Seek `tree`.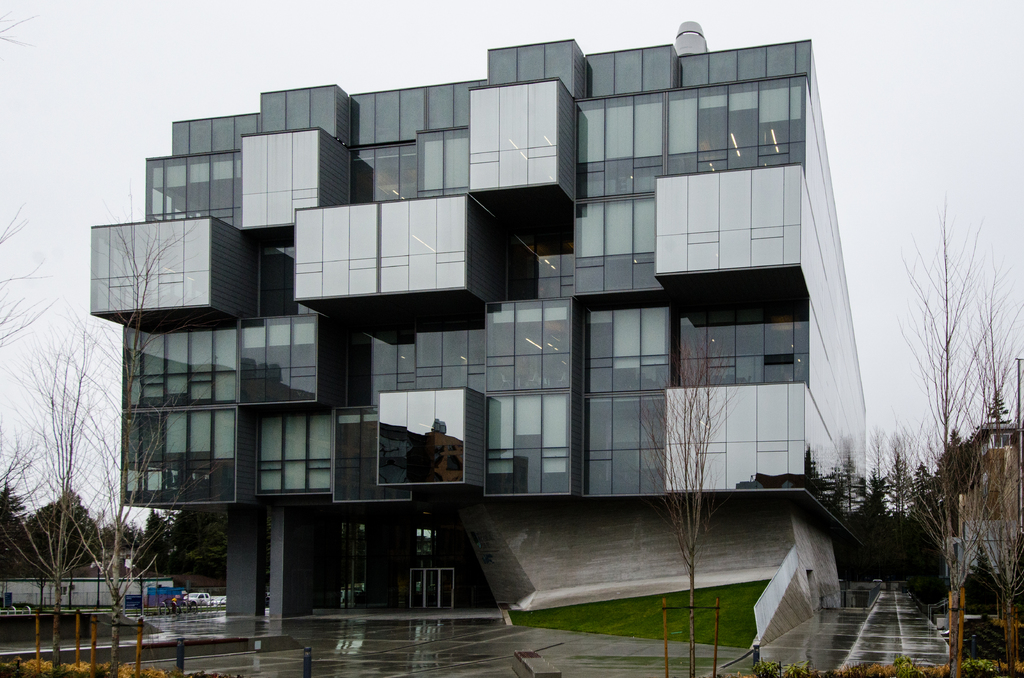
127:505:172:569.
